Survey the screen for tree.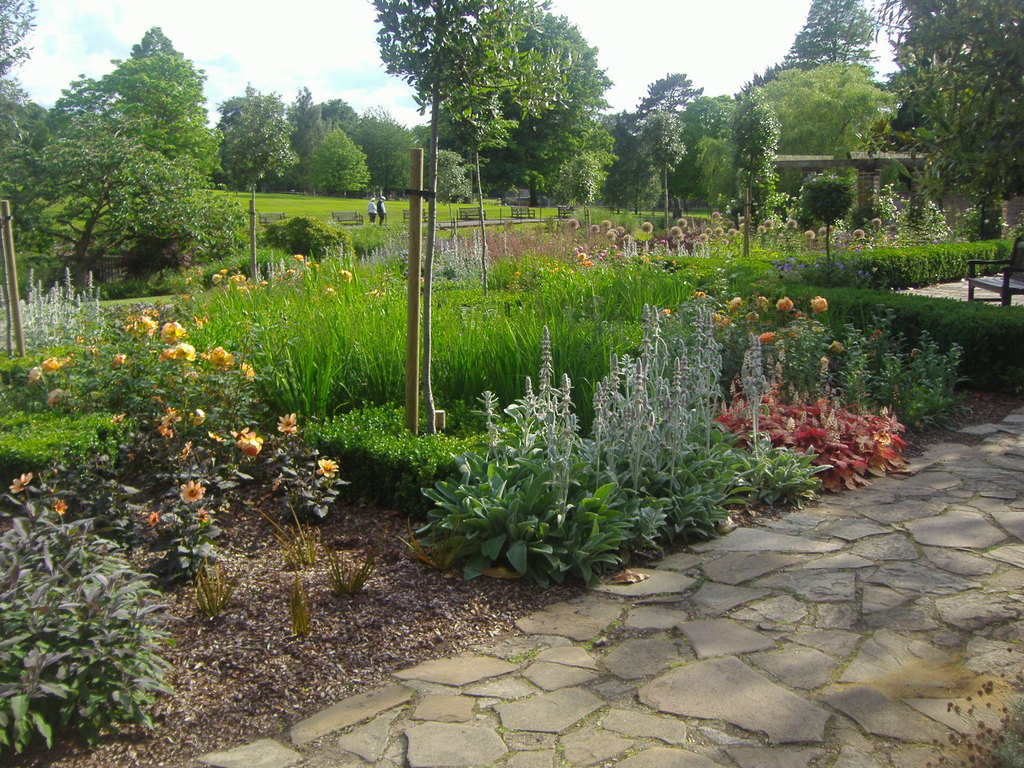
Survey found: (867, 0, 1023, 90).
